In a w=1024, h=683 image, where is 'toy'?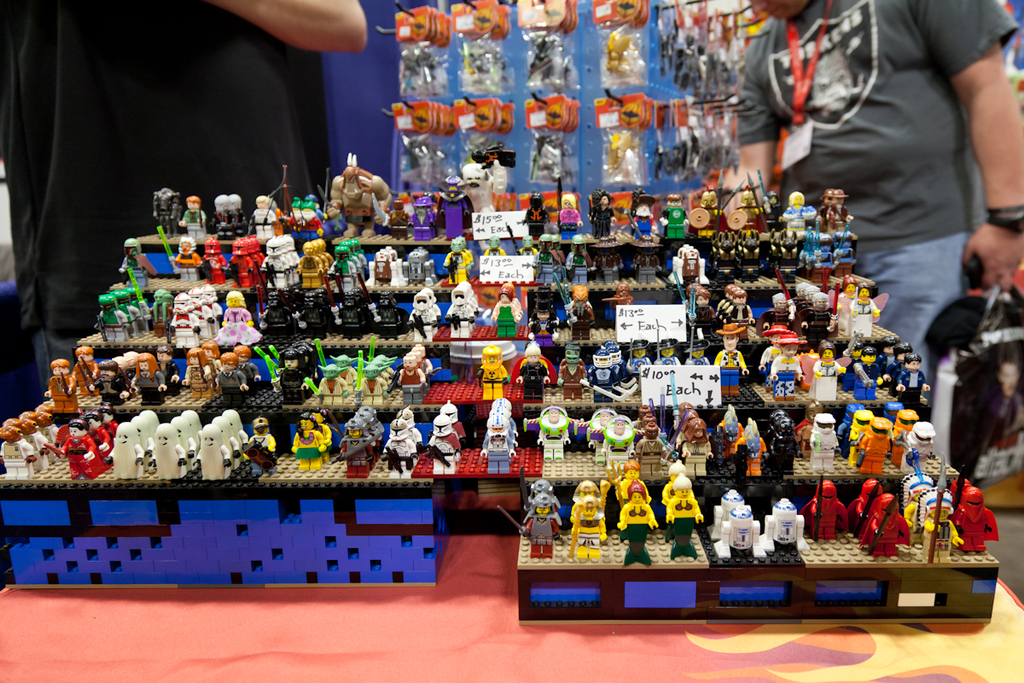
detection(800, 475, 847, 541).
